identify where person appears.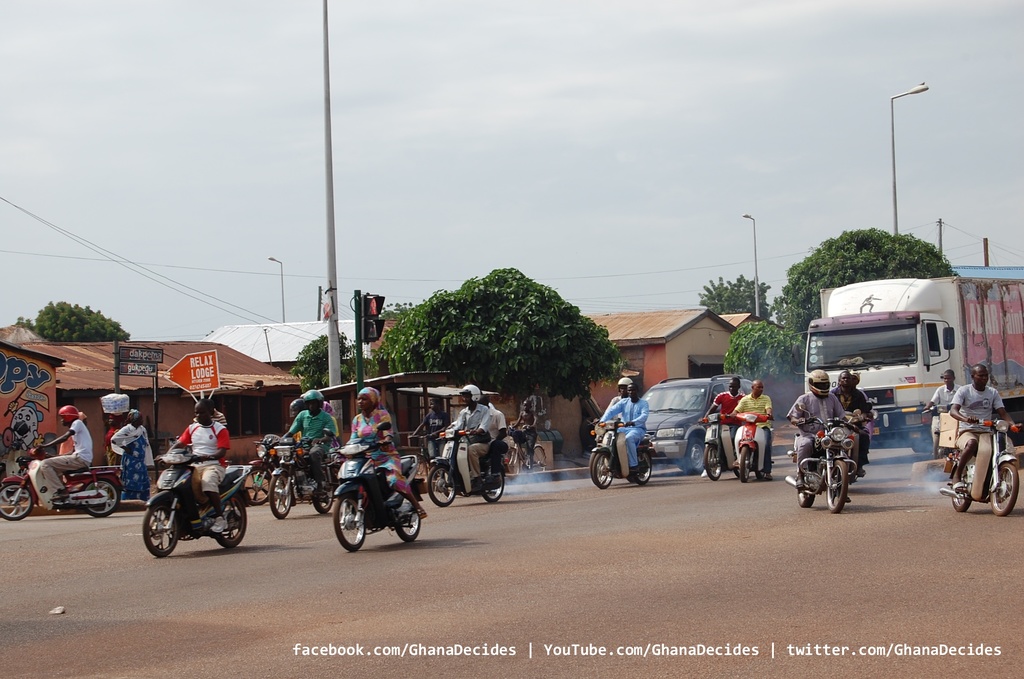
Appears at bbox=(925, 368, 964, 461).
